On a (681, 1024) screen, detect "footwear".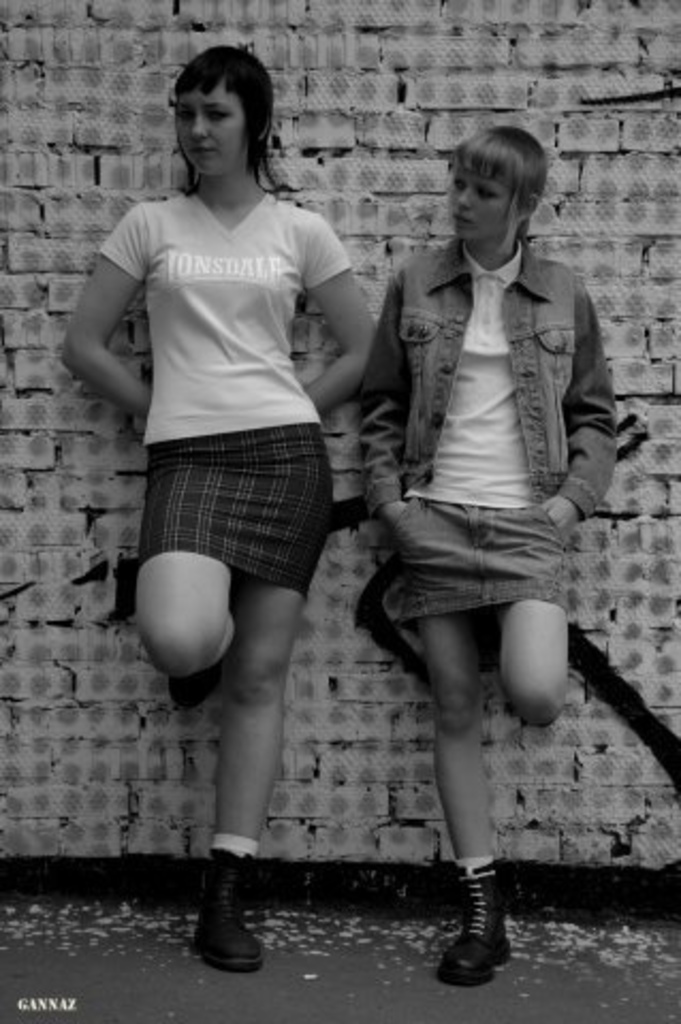
rect(444, 866, 523, 990).
